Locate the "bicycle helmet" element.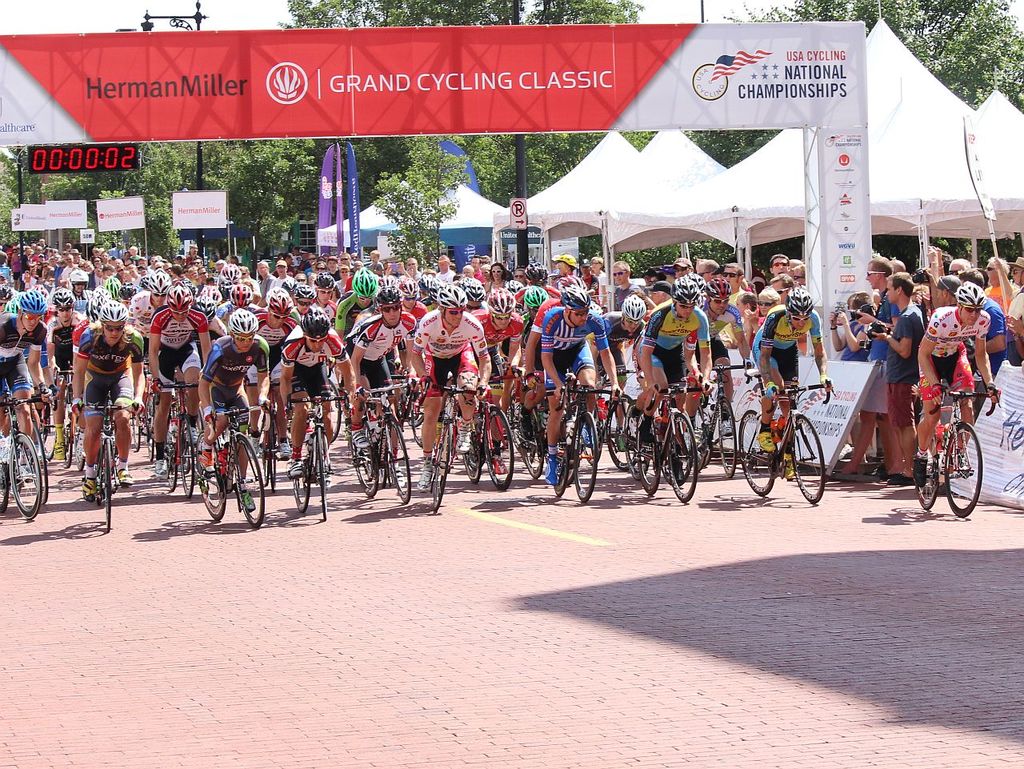
Element bbox: 526, 262, 546, 283.
